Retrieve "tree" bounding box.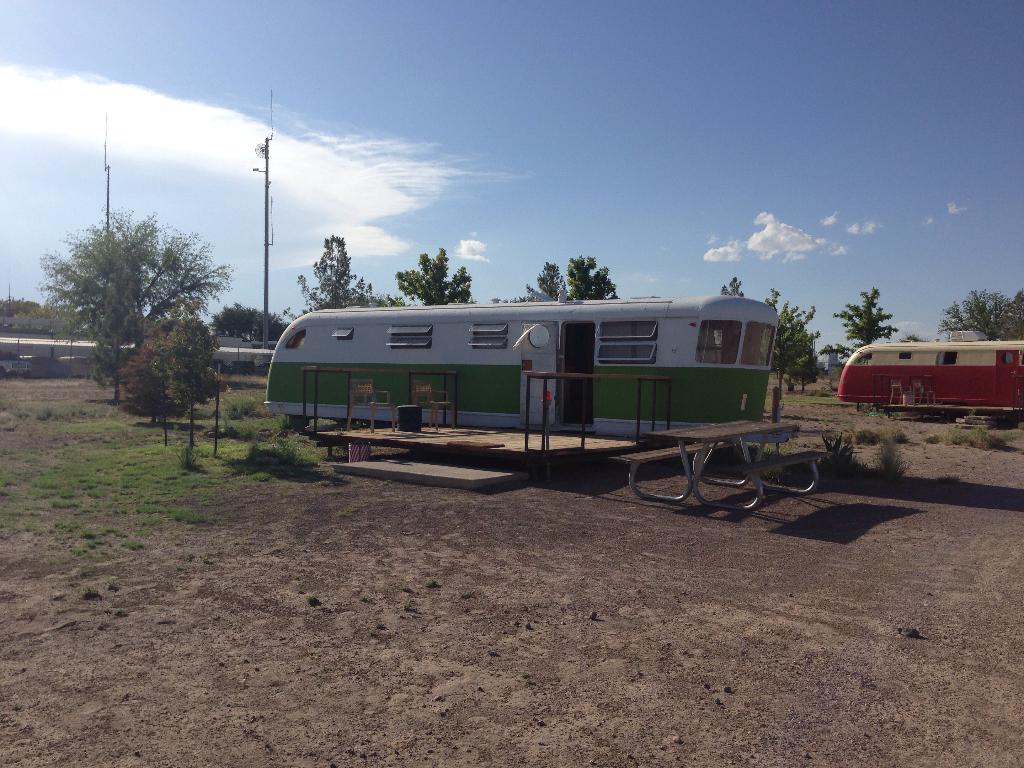
Bounding box: left=118, top=336, right=200, bottom=431.
